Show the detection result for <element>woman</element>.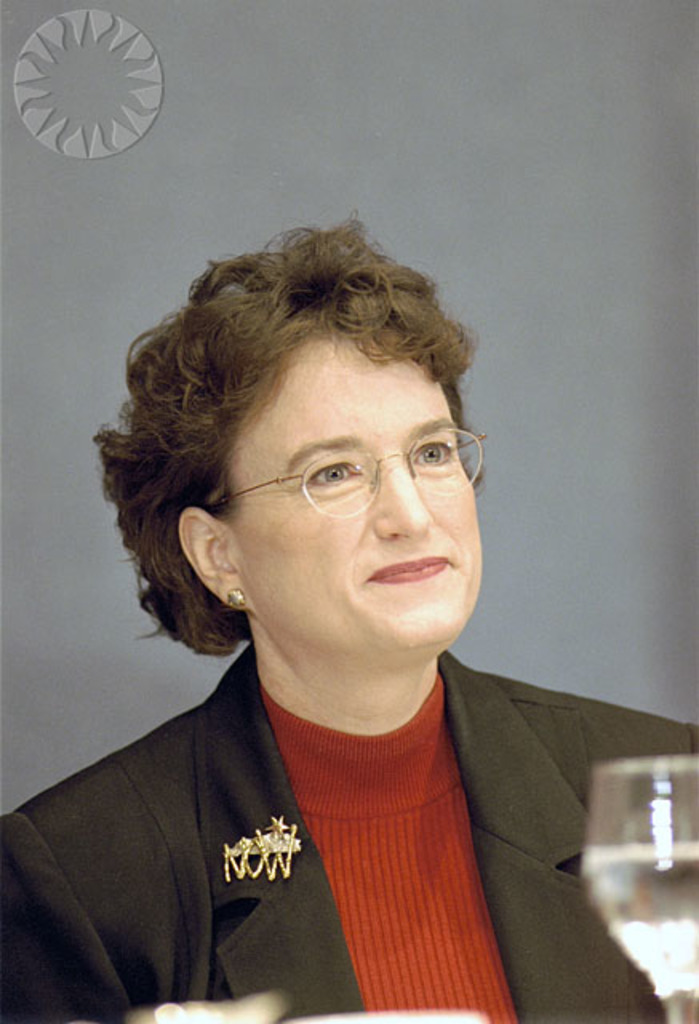
(19, 200, 619, 947).
